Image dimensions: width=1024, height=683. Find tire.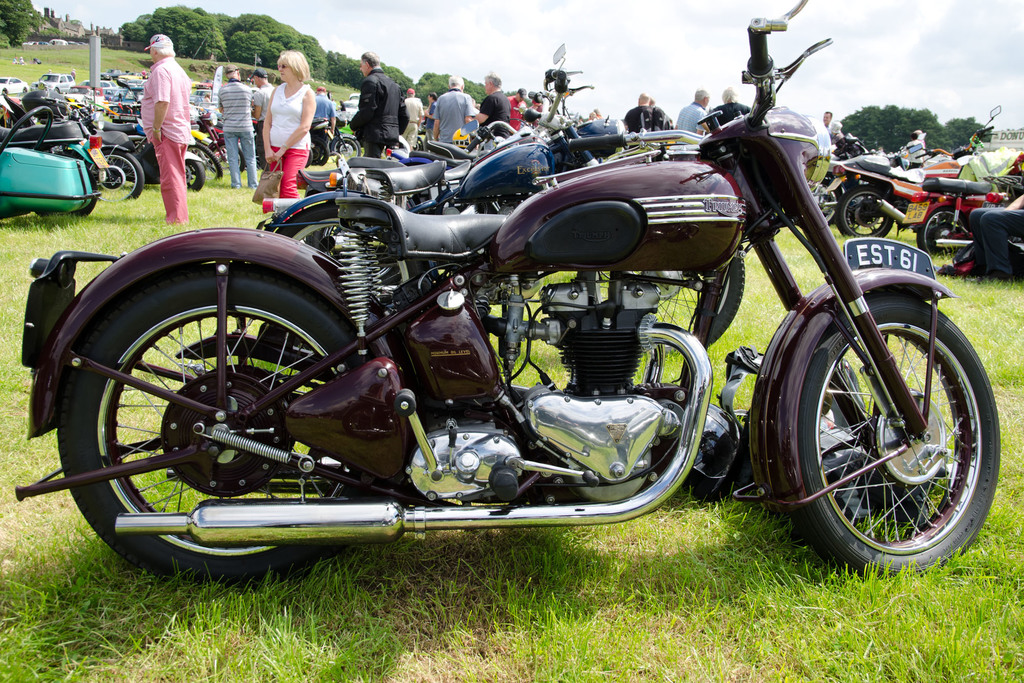
rect(186, 142, 223, 179).
